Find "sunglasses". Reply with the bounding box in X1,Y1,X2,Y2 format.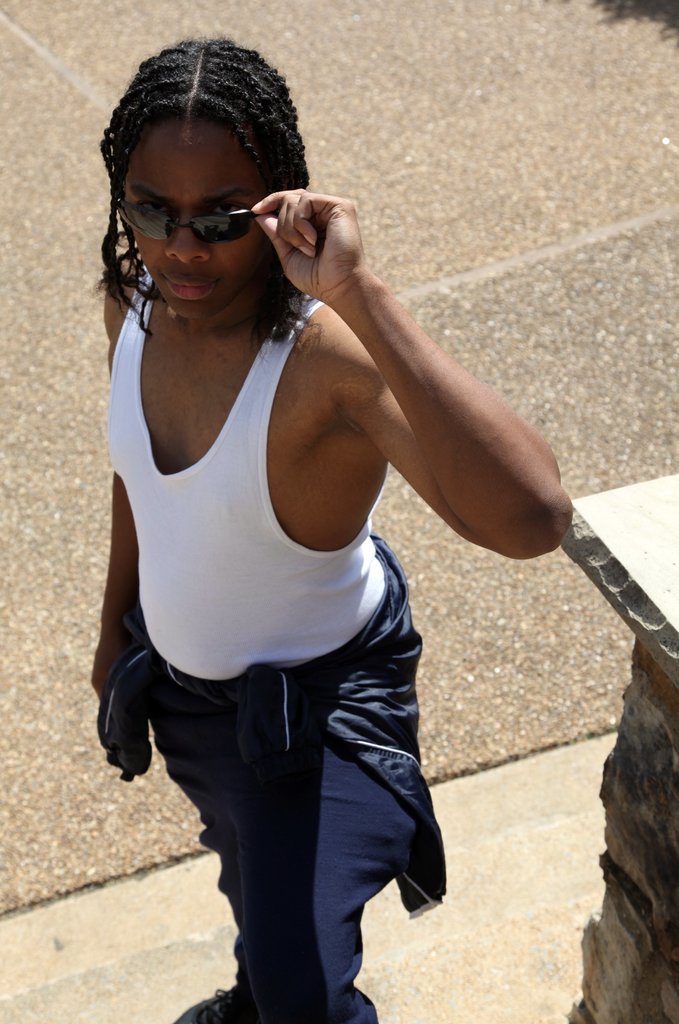
108,194,268,258.
